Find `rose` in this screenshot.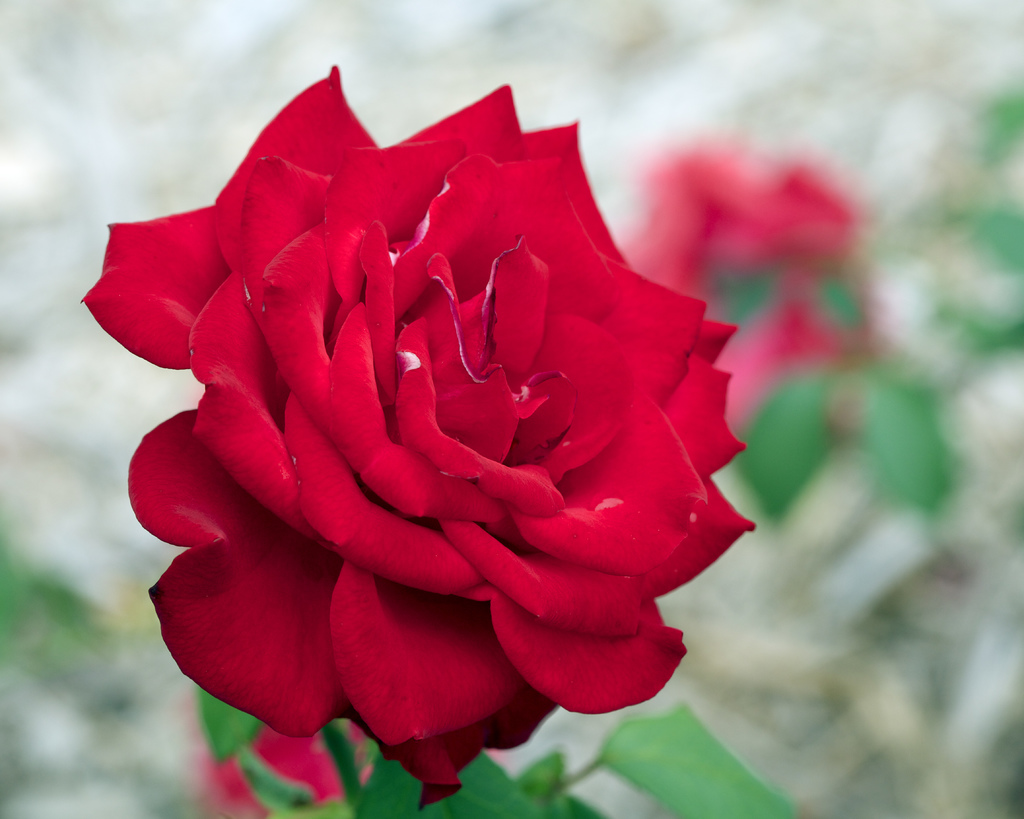
The bounding box for `rose` is region(191, 727, 372, 818).
